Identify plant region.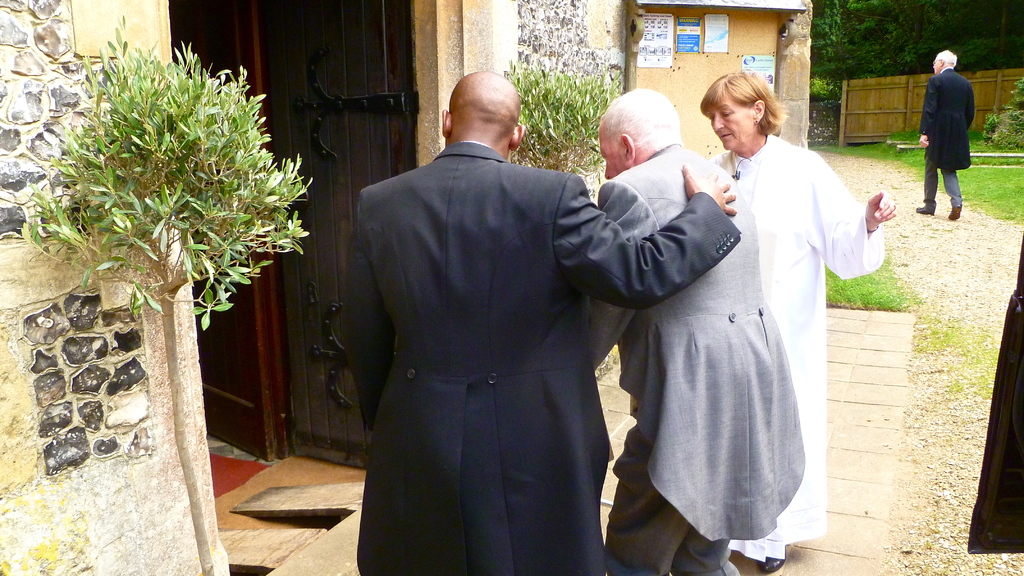
Region: (932,566,951,575).
